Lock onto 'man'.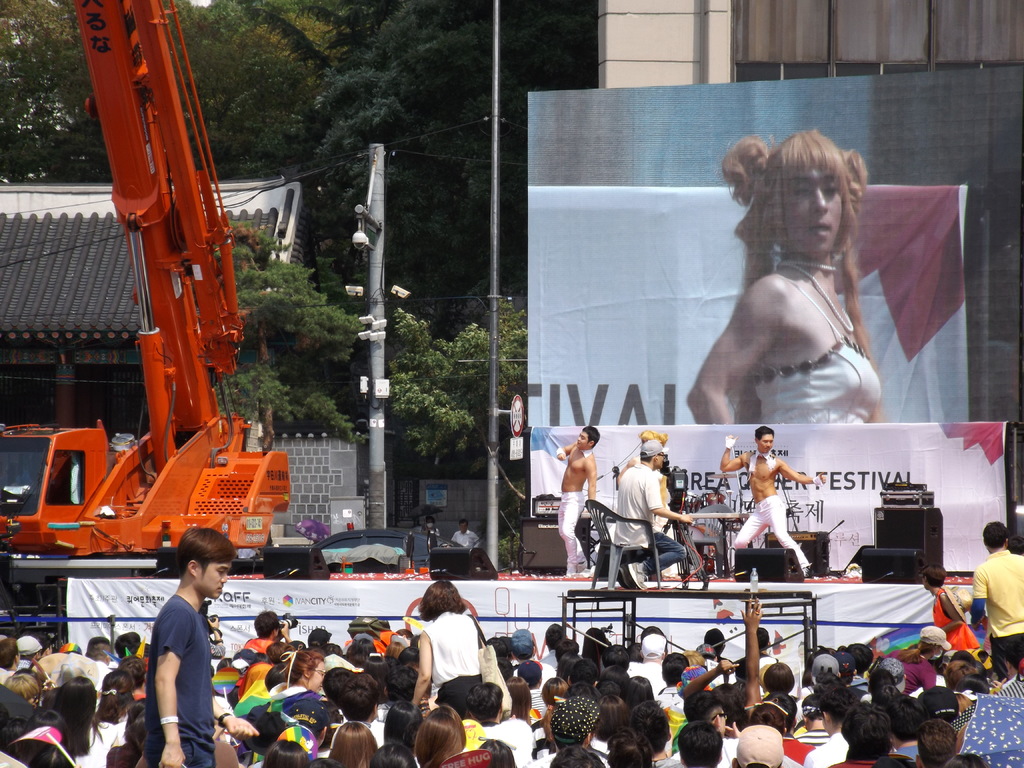
Locked: 450,516,483,550.
